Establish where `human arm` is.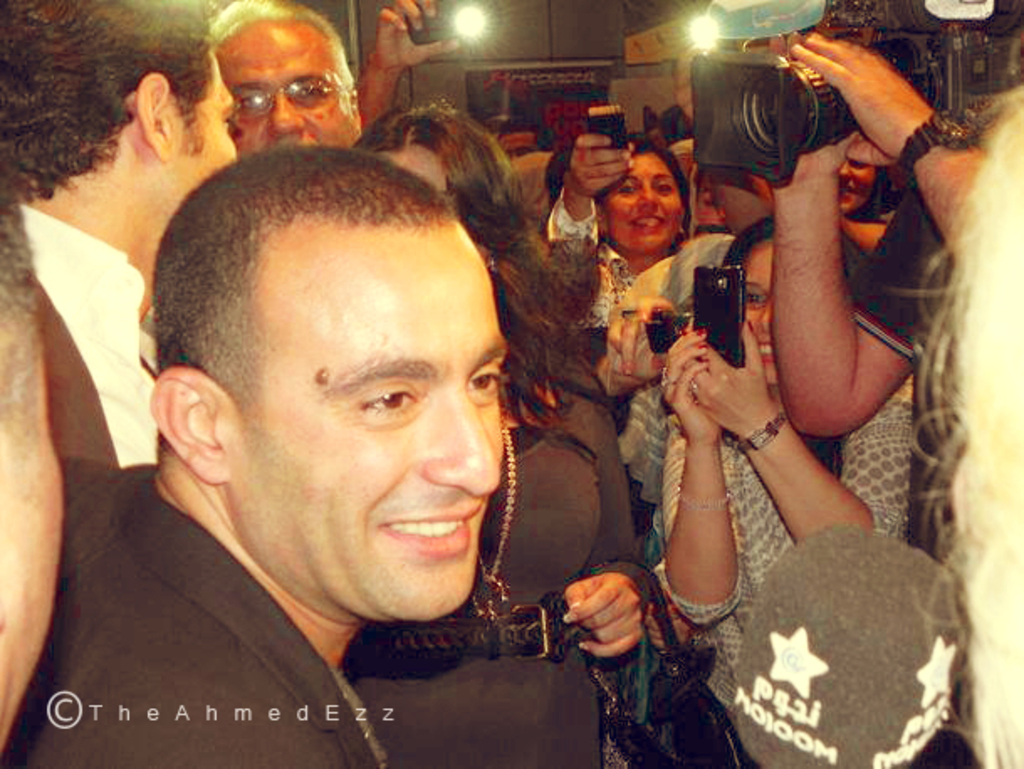
Established at <region>658, 336, 747, 641</region>.
